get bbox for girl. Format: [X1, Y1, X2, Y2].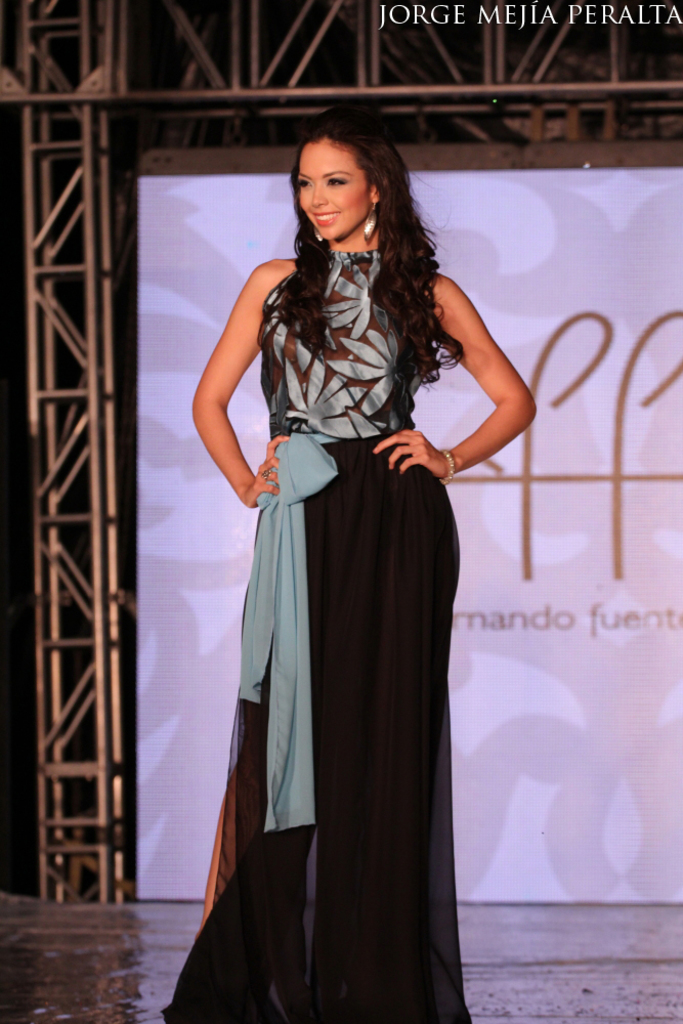
[168, 109, 537, 1021].
